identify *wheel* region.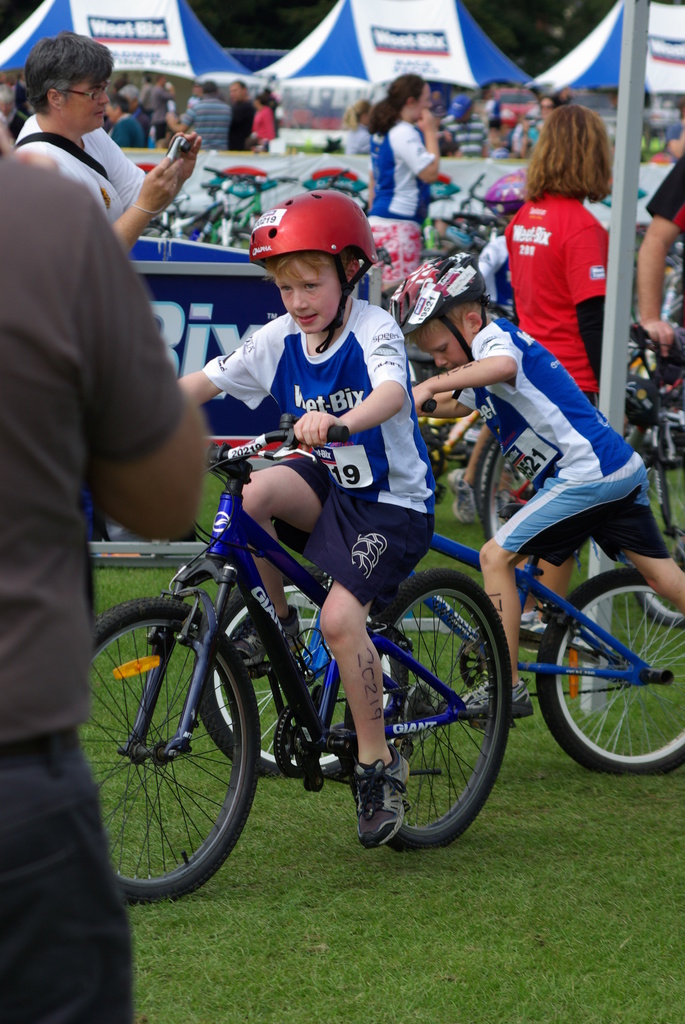
Region: BBox(539, 571, 684, 776).
